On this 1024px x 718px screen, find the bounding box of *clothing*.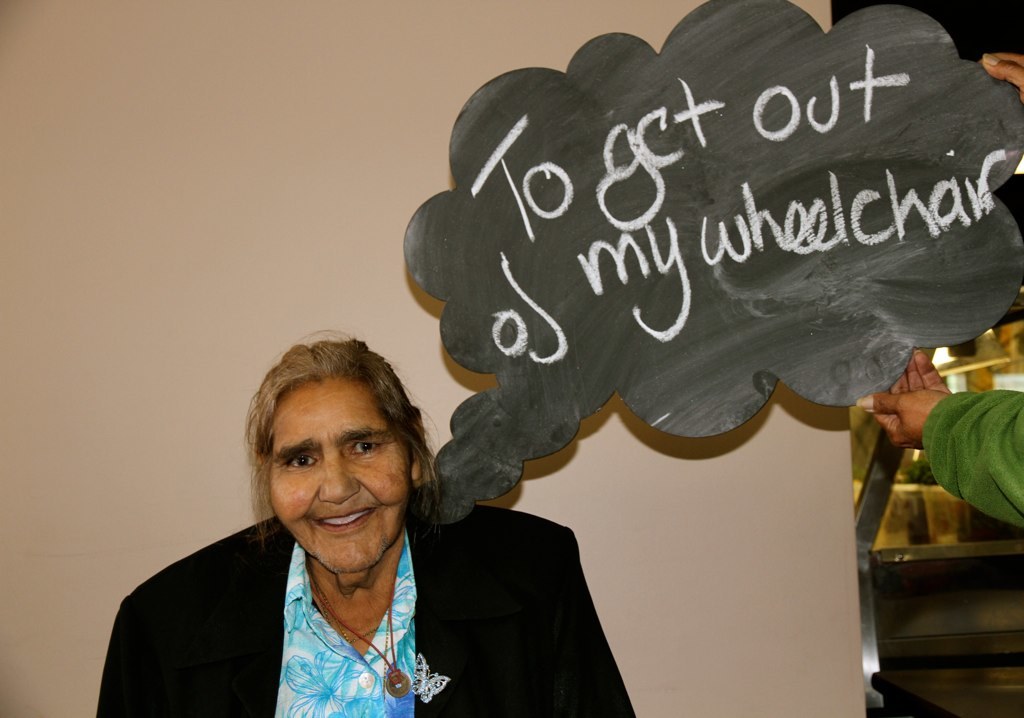
Bounding box: (x1=94, y1=490, x2=640, y2=717).
